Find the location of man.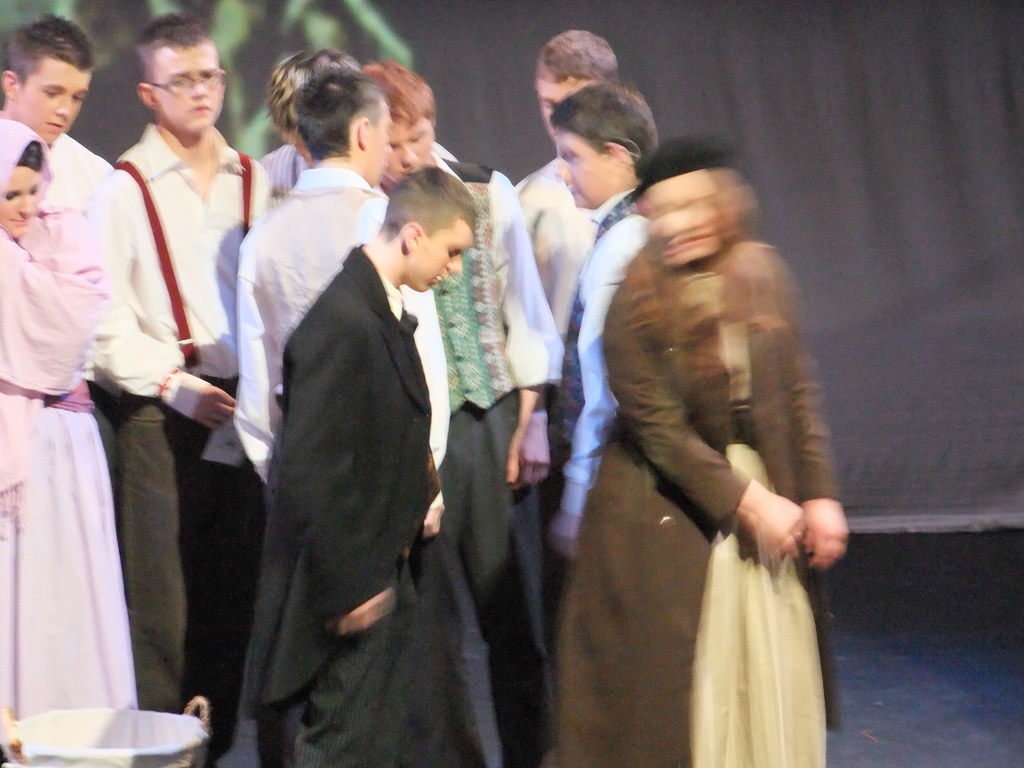
Location: 239,56,445,529.
